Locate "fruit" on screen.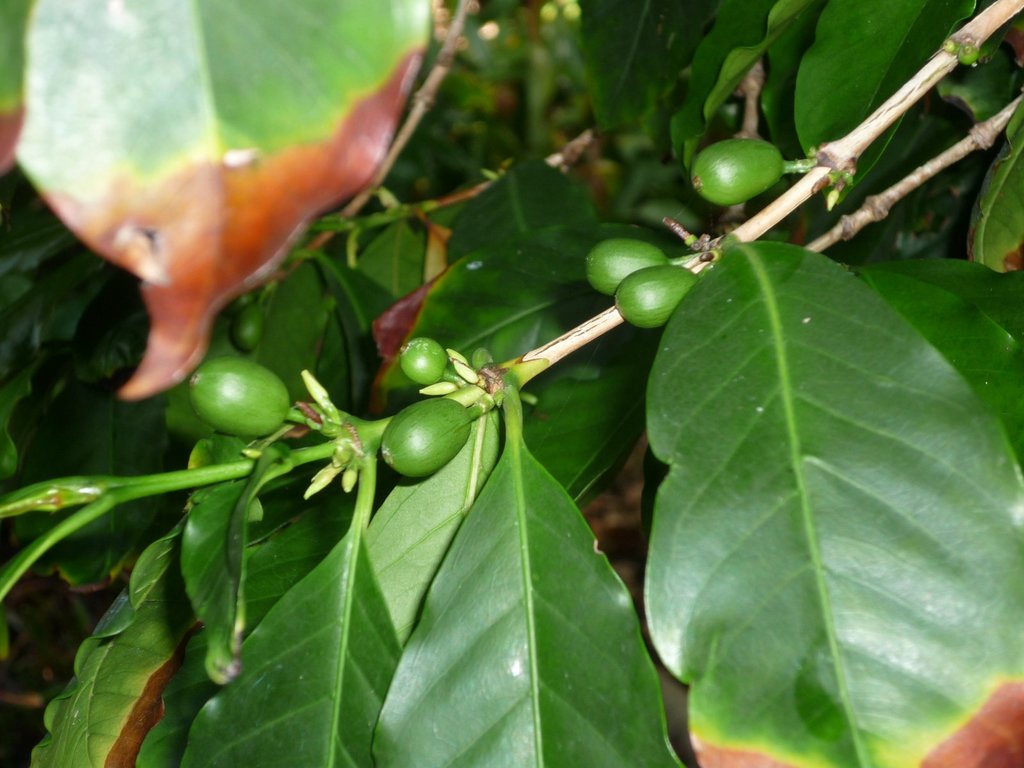
On screen at 612:265:700:332.
